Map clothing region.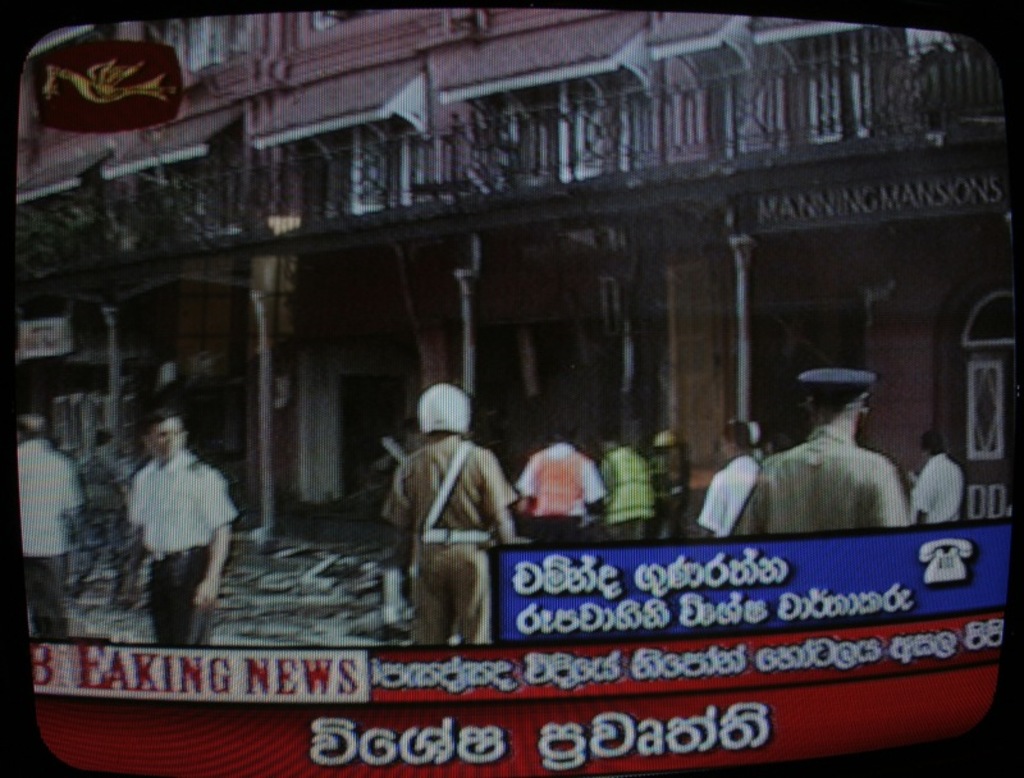
Mapped to box=[123, 440, 241, 649].
